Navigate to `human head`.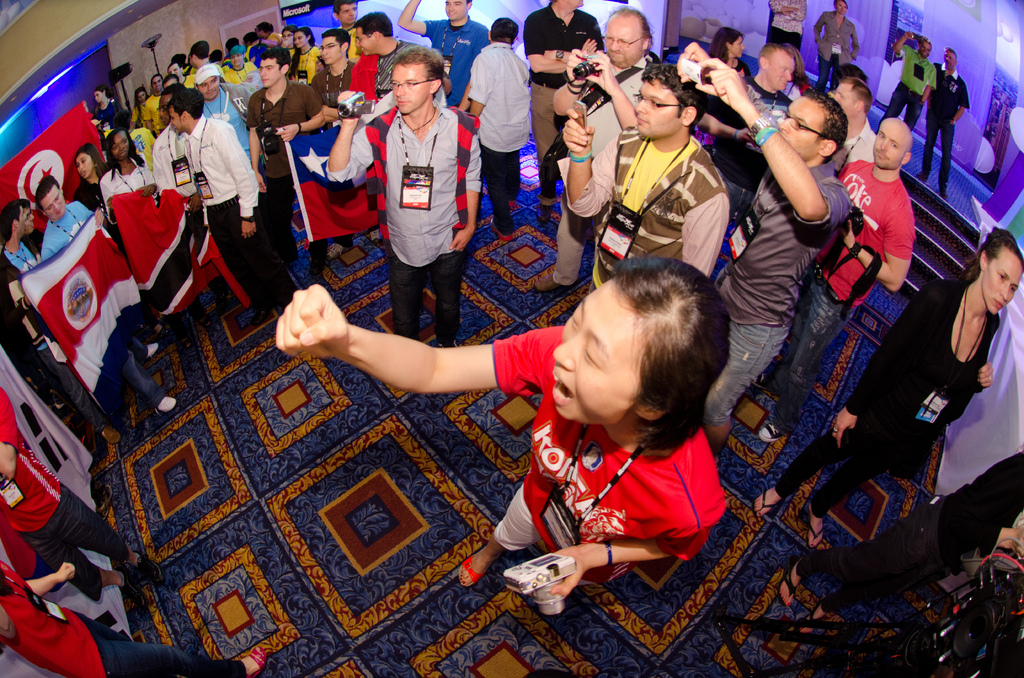
Navigation target: bbox=(604, 6, 654, 70).
